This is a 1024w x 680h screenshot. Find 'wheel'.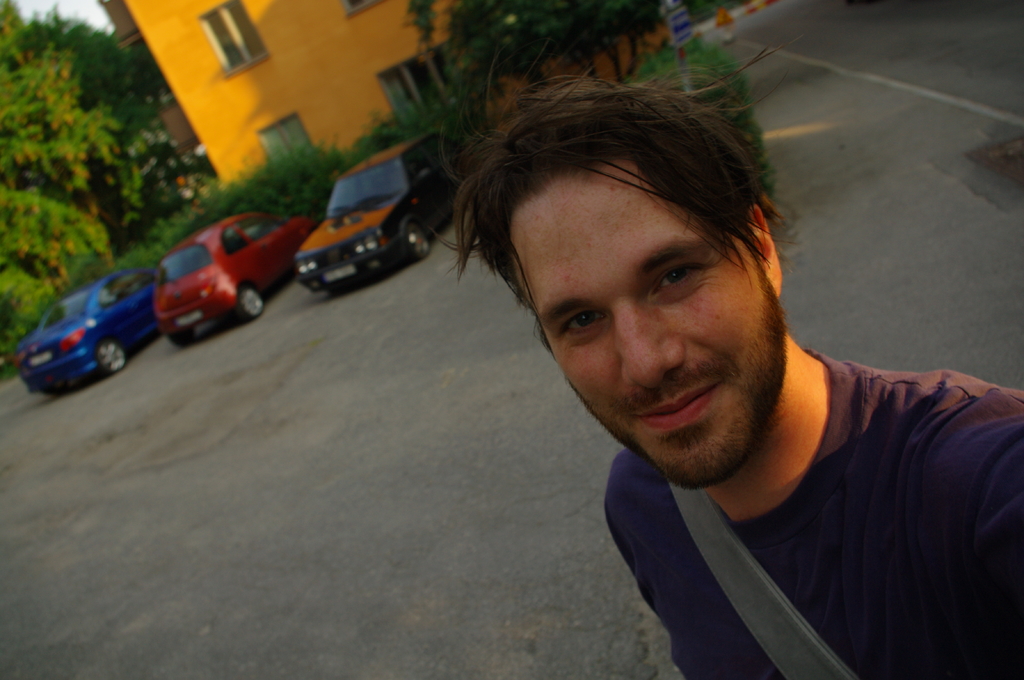
Bounding box: left=168, top=324, right=195, bottom=346.
